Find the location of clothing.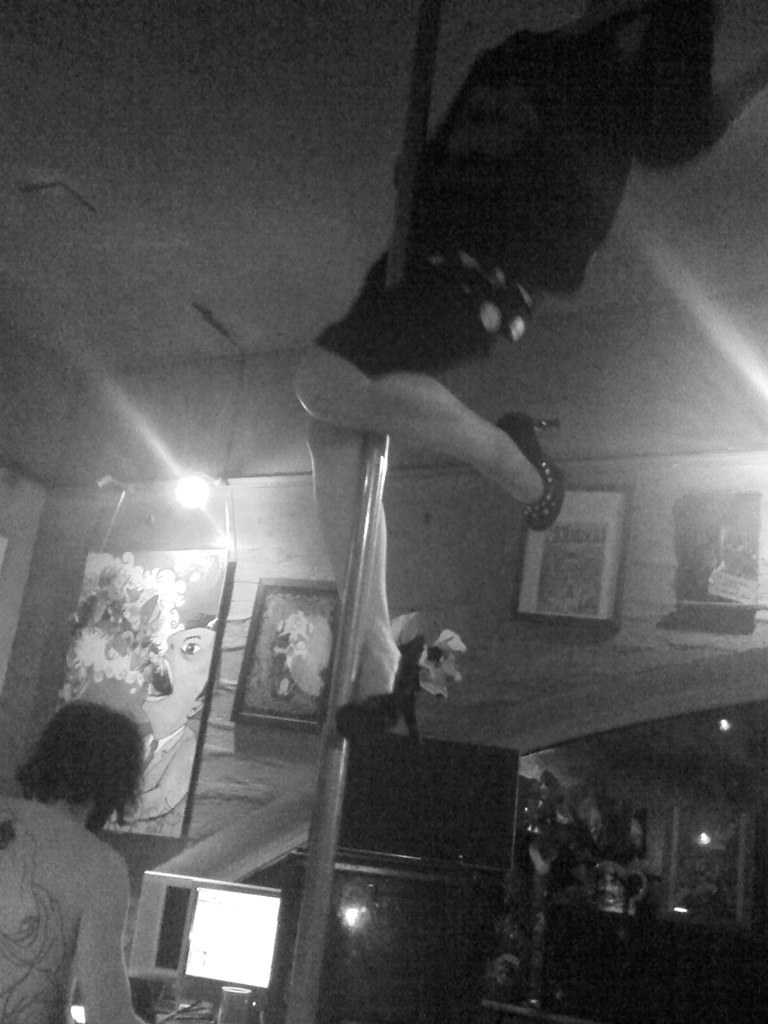
Location: box(281, 3, 704, 378).
